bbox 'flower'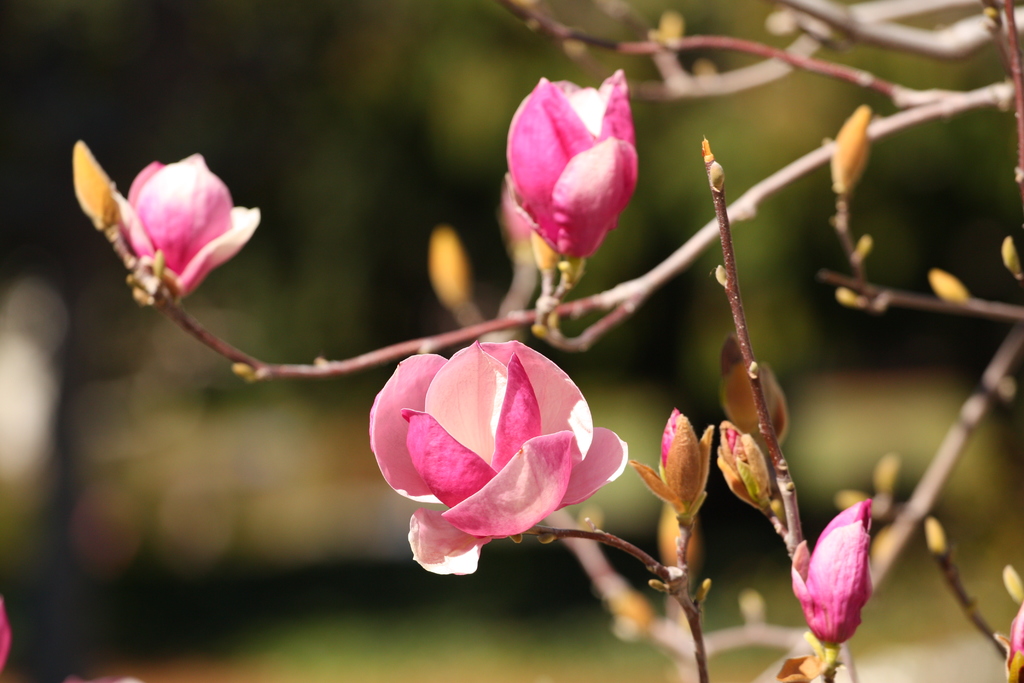
rect(67, 138, 122, 230)
